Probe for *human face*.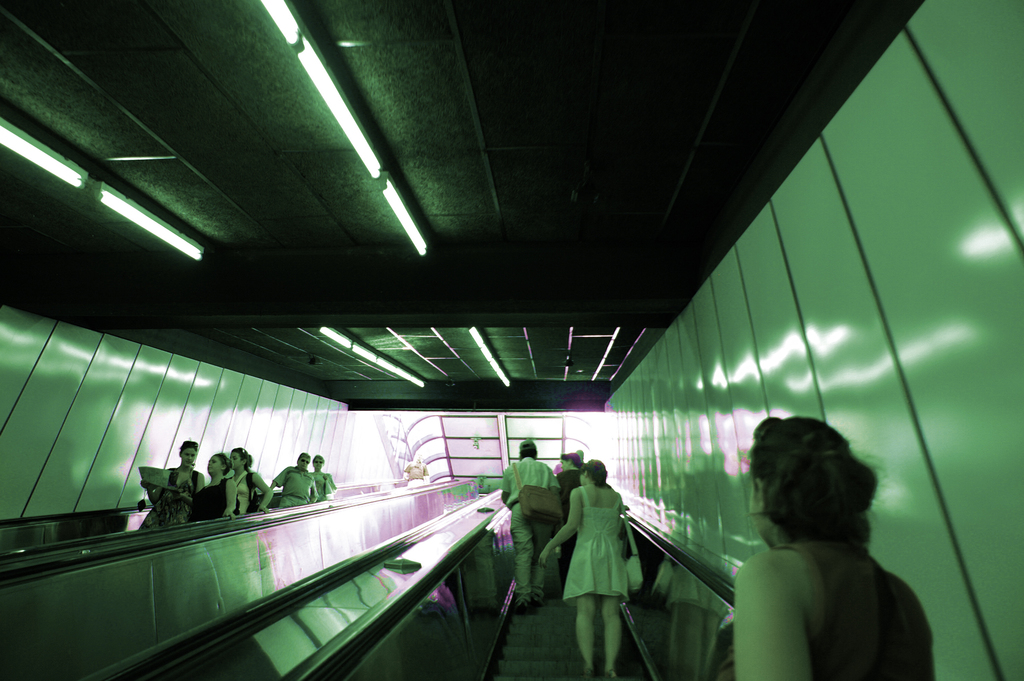
Probe result: locate(561, 457, 566, 470).
